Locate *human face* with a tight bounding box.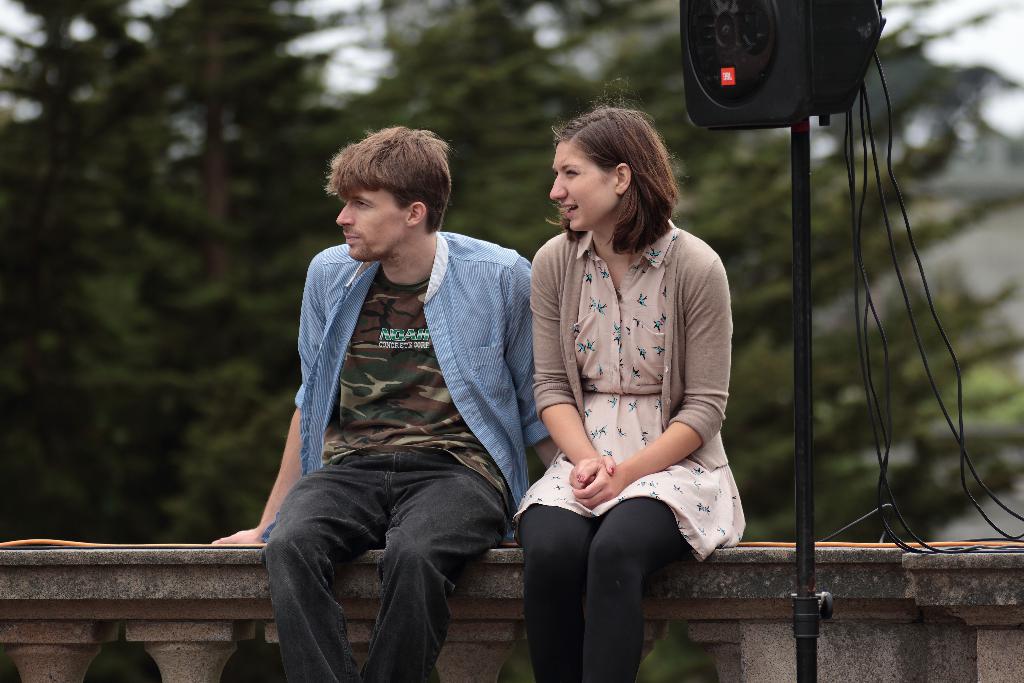
<region>336, 193, 406, 261</region>.
